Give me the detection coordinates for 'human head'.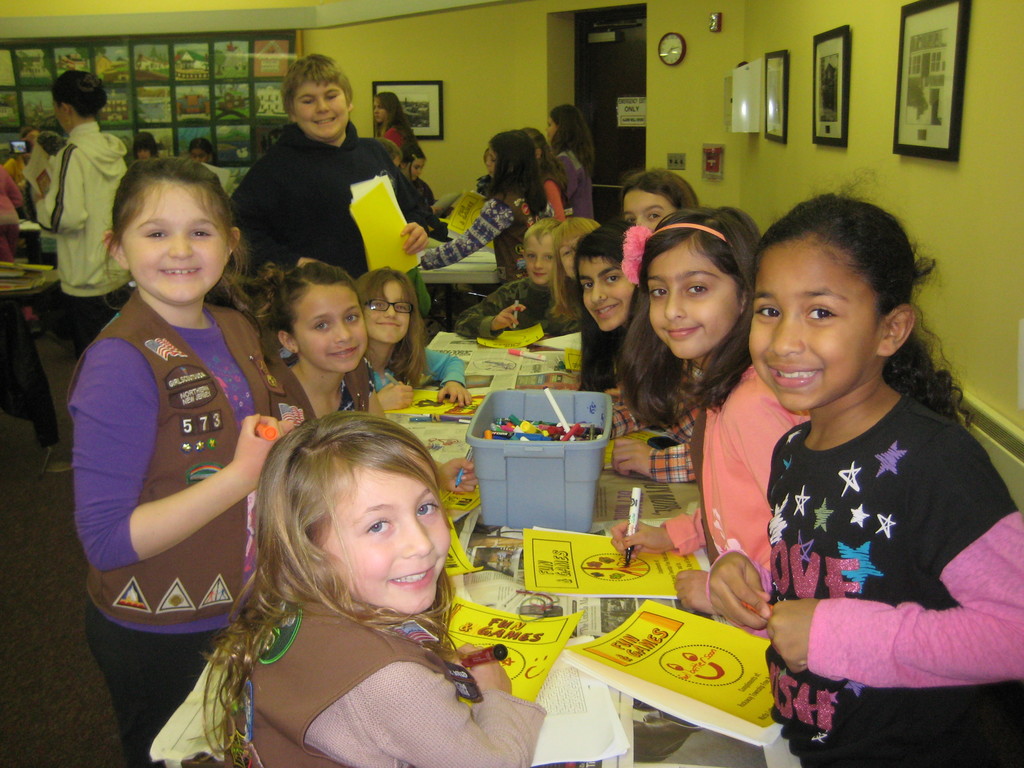
(188,135,214,160).
